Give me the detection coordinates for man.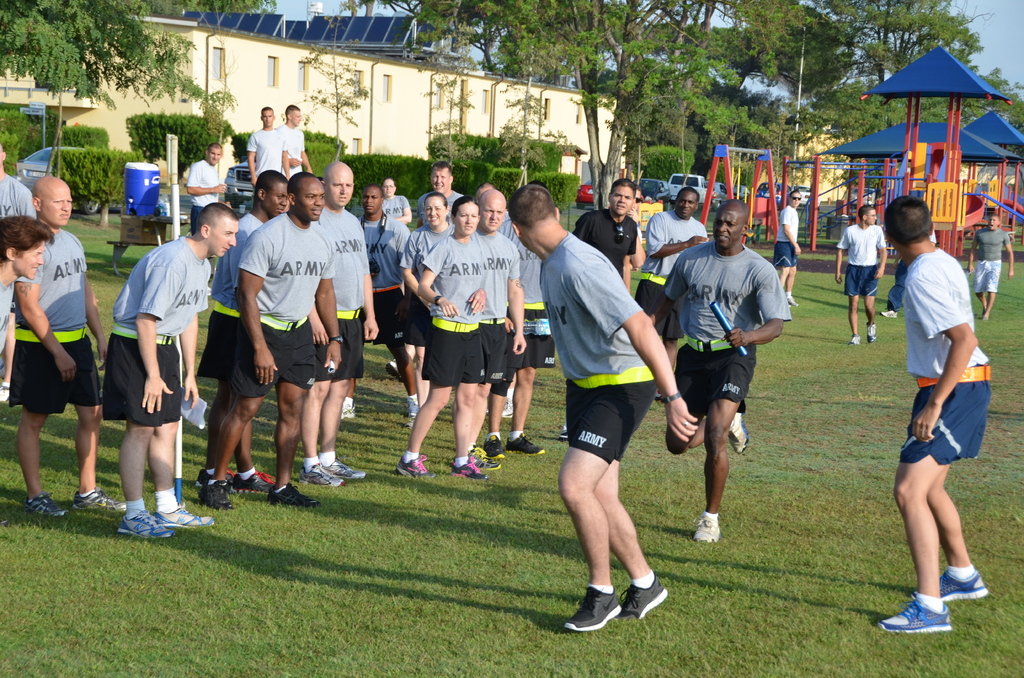
772,188,803,304.
